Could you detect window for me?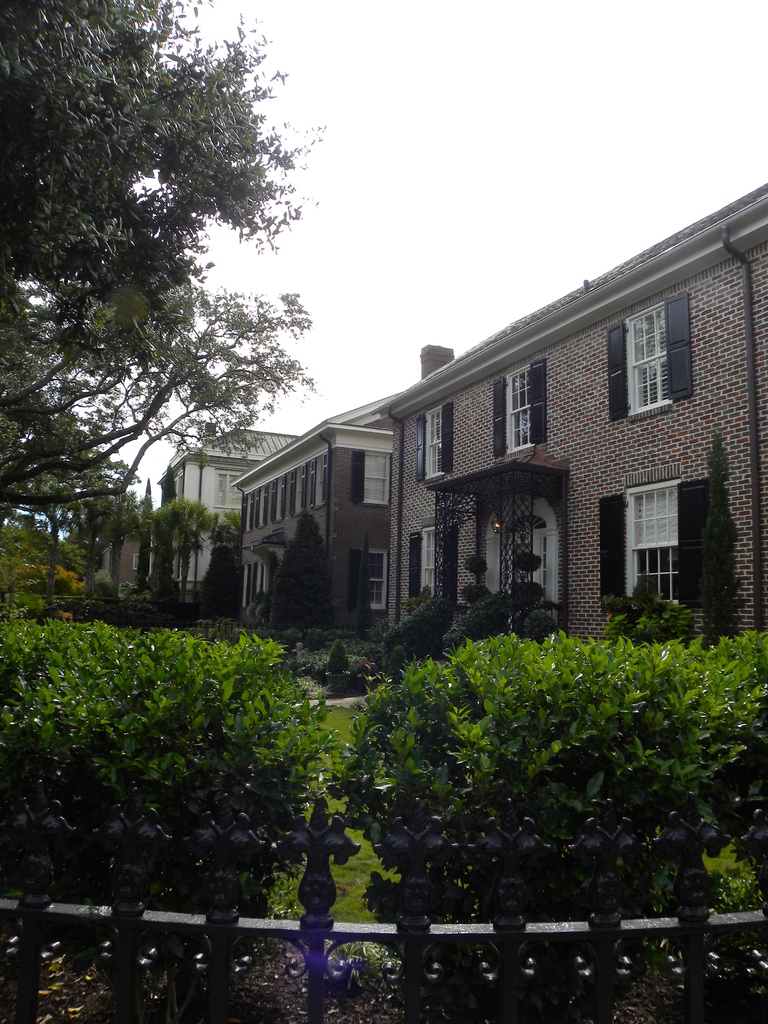
Detection result: {"left": 486, "top": 364, "right": 553, "bottom": 450}.
